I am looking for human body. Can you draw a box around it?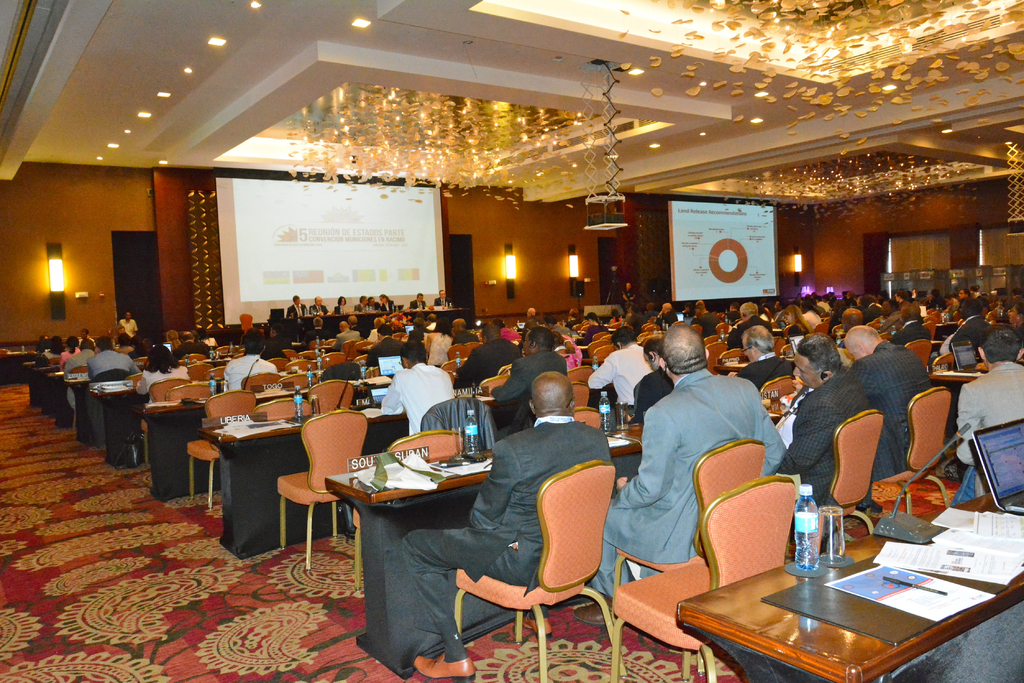
Sure, the bounding box is 987 300 1011 325.
